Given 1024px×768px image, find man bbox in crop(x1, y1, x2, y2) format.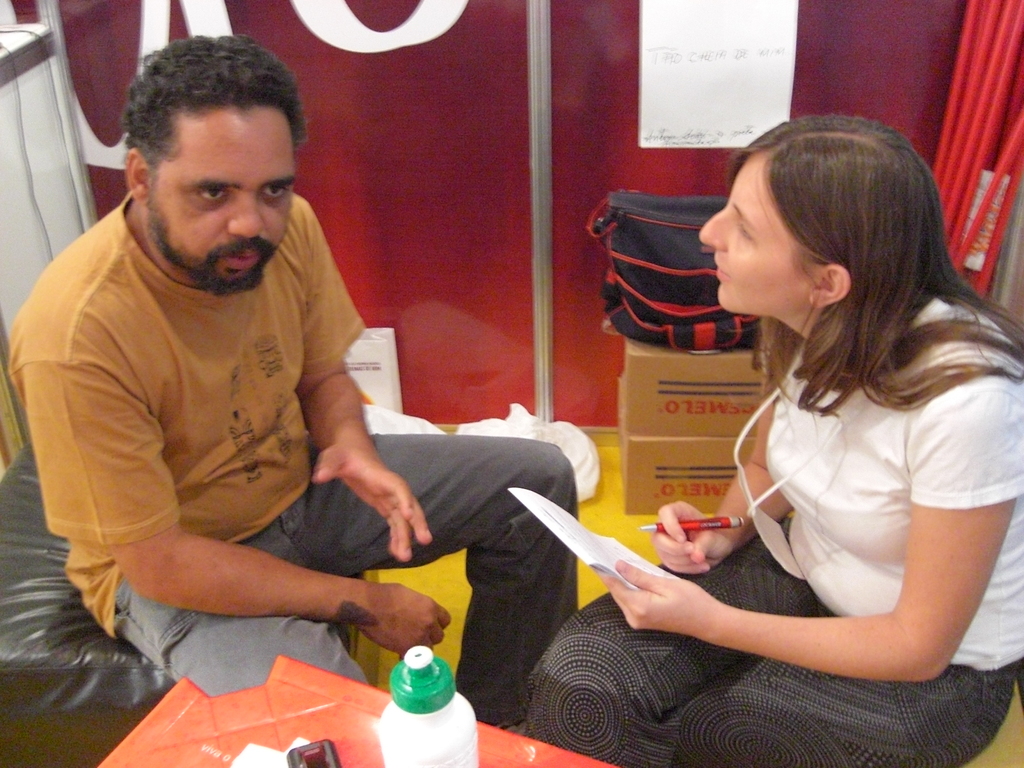
crop(19, 40, 470, 740).
